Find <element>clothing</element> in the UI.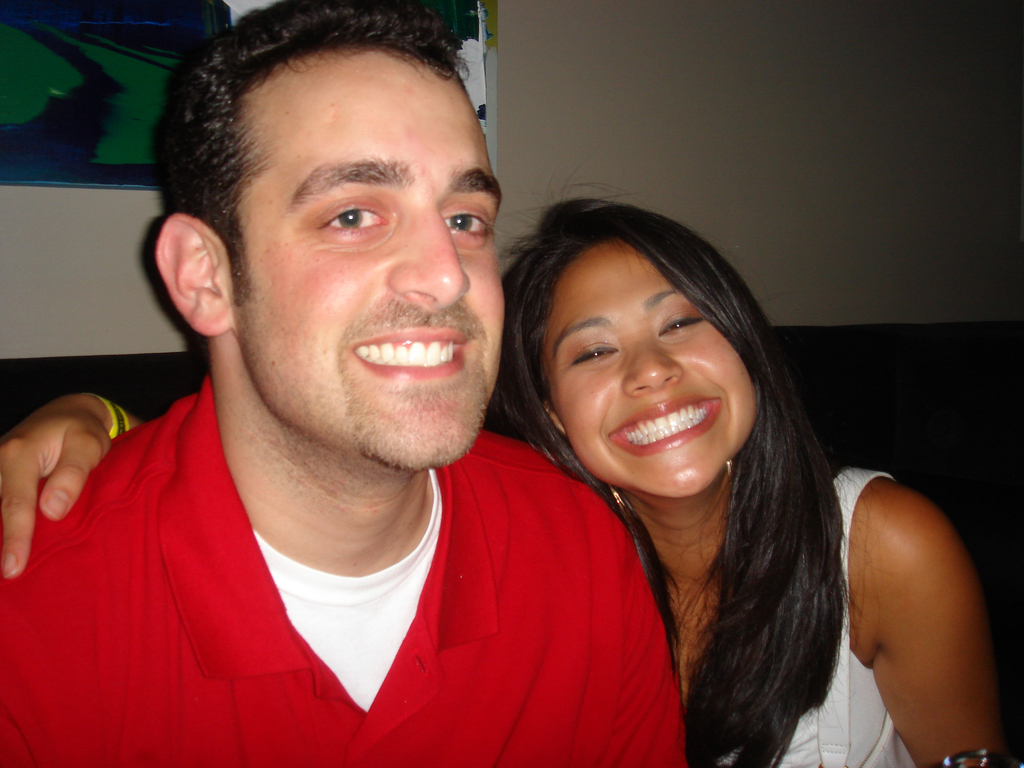
UI element at x1=0 y1=405 x2=694 y2=746.
